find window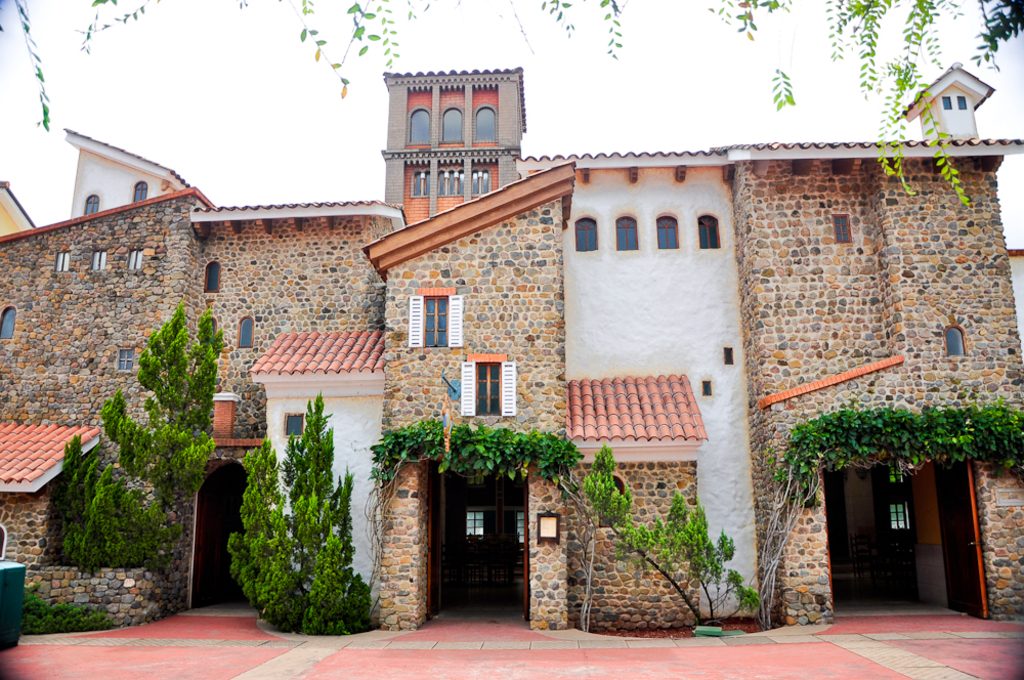
{"left": 407, "top": 103, "right": 430, "bottom": 143}
